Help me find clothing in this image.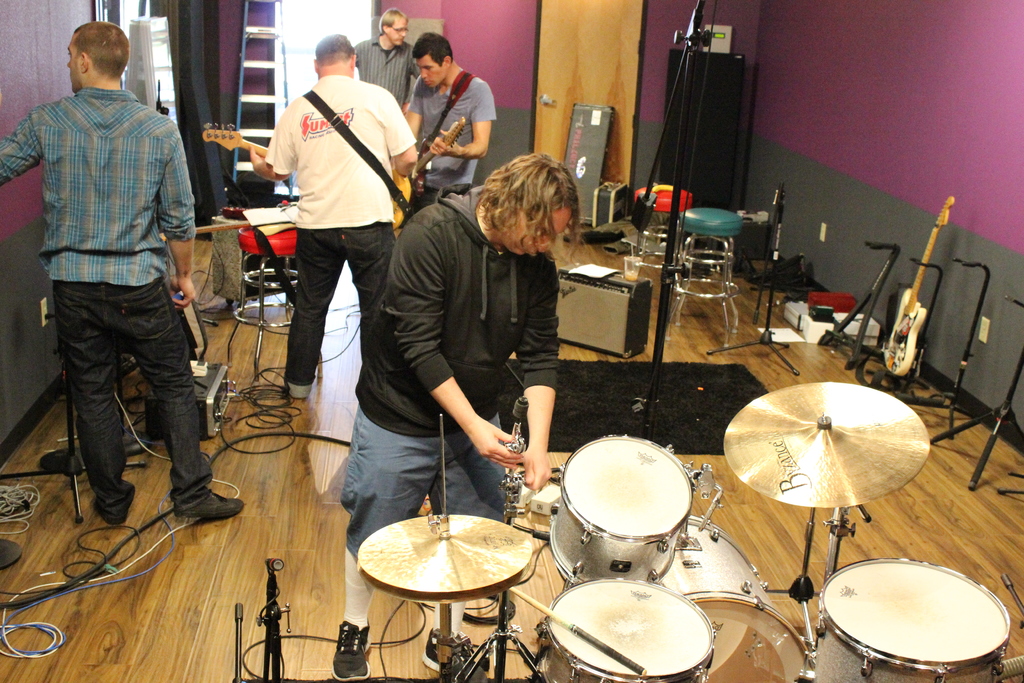
Found it: 352:34:422:111.
